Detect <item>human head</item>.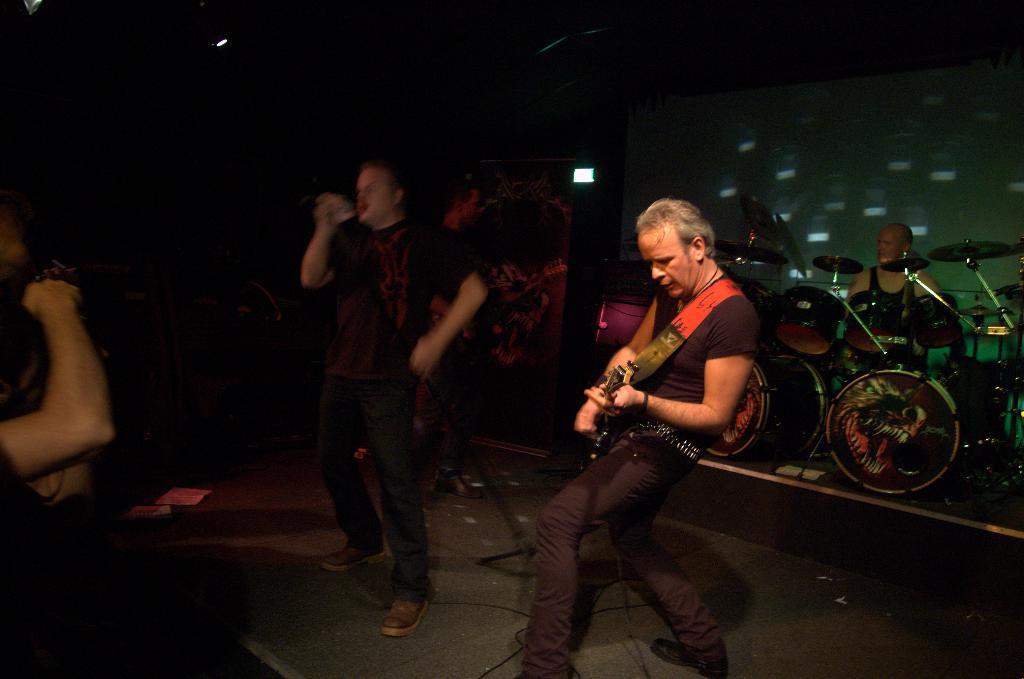
Detected at (left=875, top=218, right=917, bottom=268).
